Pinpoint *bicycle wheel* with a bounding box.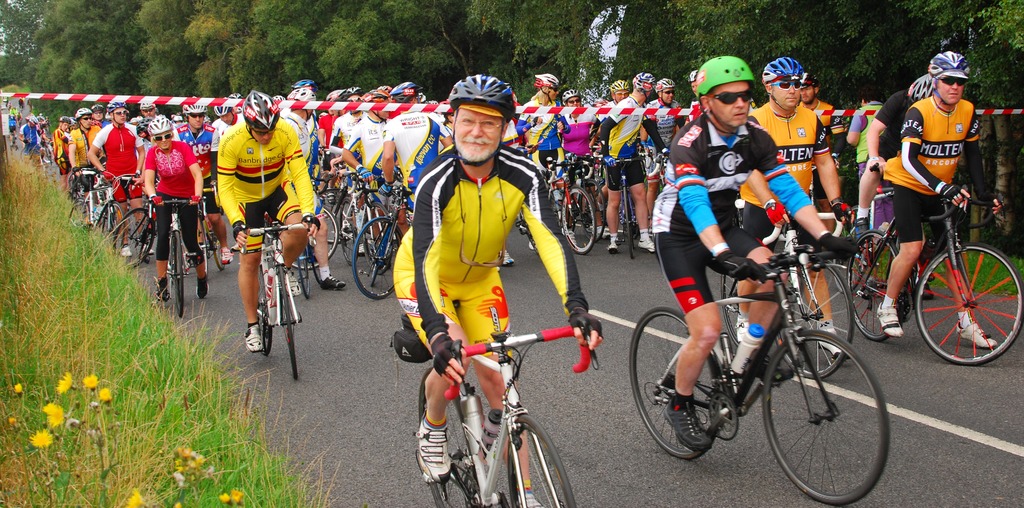
{"x1": 717, "y1": 269, "x2": 743, "y2": 363}.
